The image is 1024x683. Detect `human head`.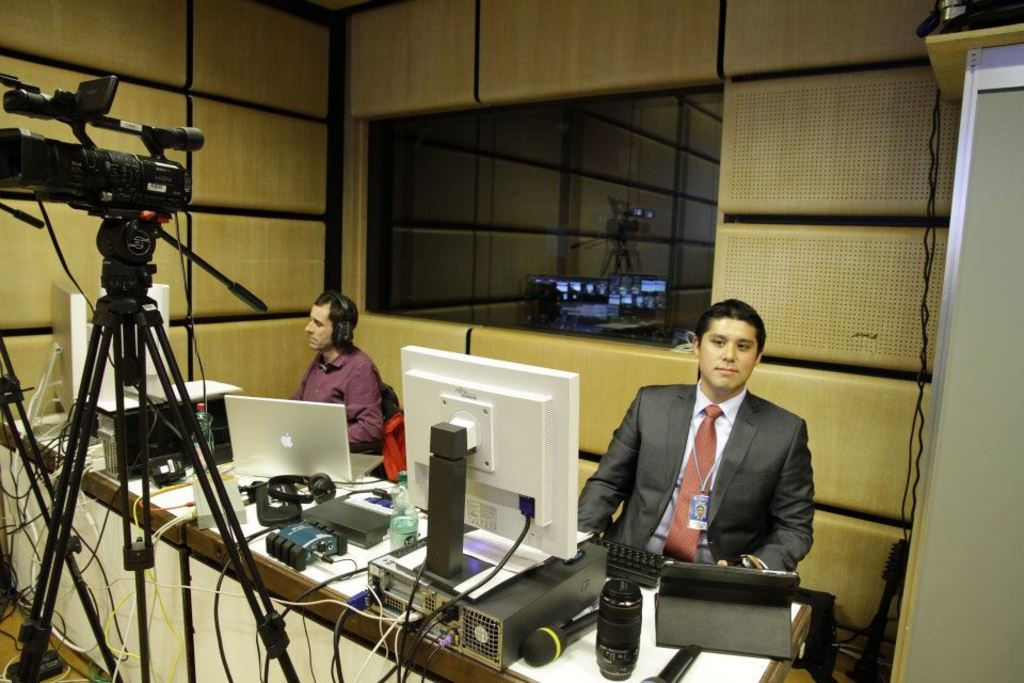
Detection: 291/292/353/364.
